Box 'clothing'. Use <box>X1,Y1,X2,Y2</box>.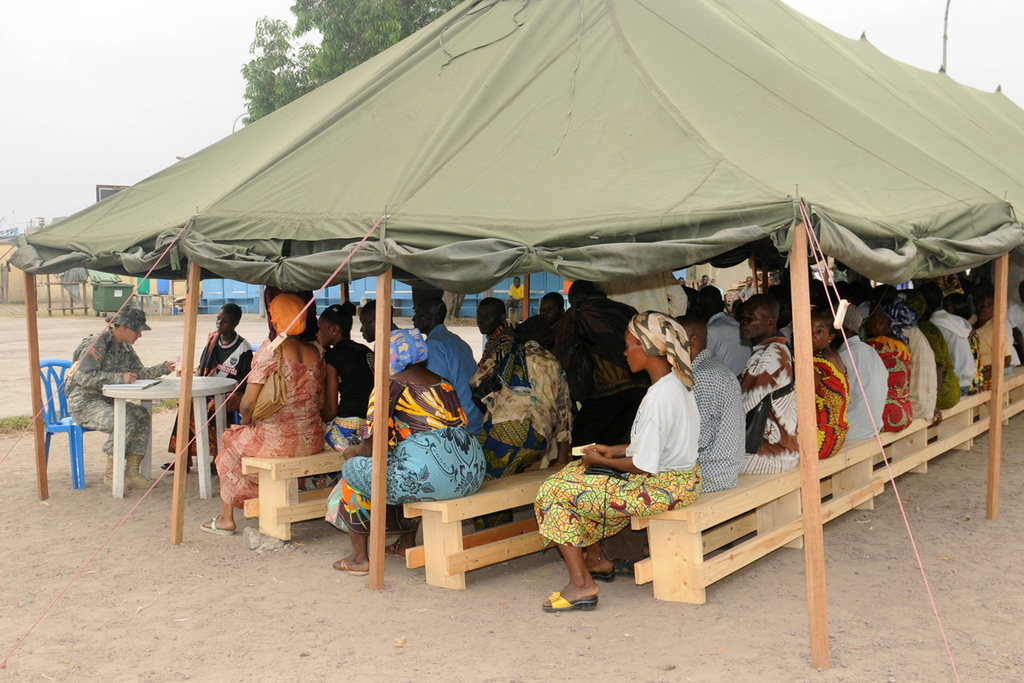
<box>742,332,796,464</box>.
